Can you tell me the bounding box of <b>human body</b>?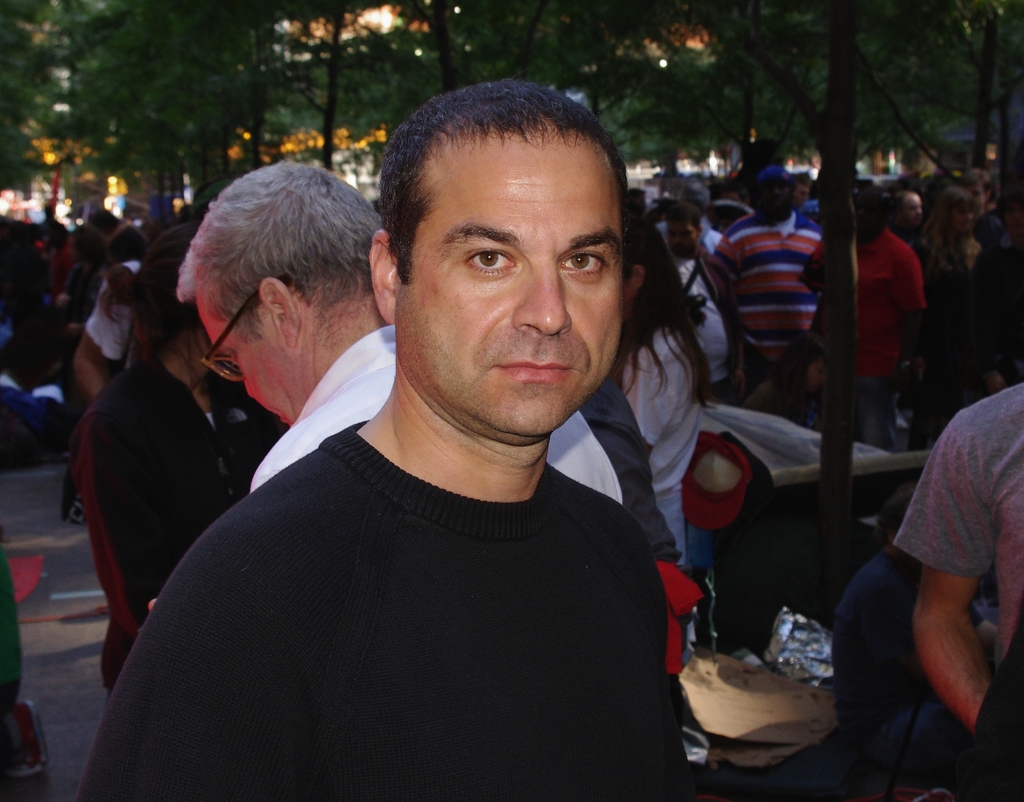
pyautogui.locateOnScreen(0, 150, 1023, 801).
